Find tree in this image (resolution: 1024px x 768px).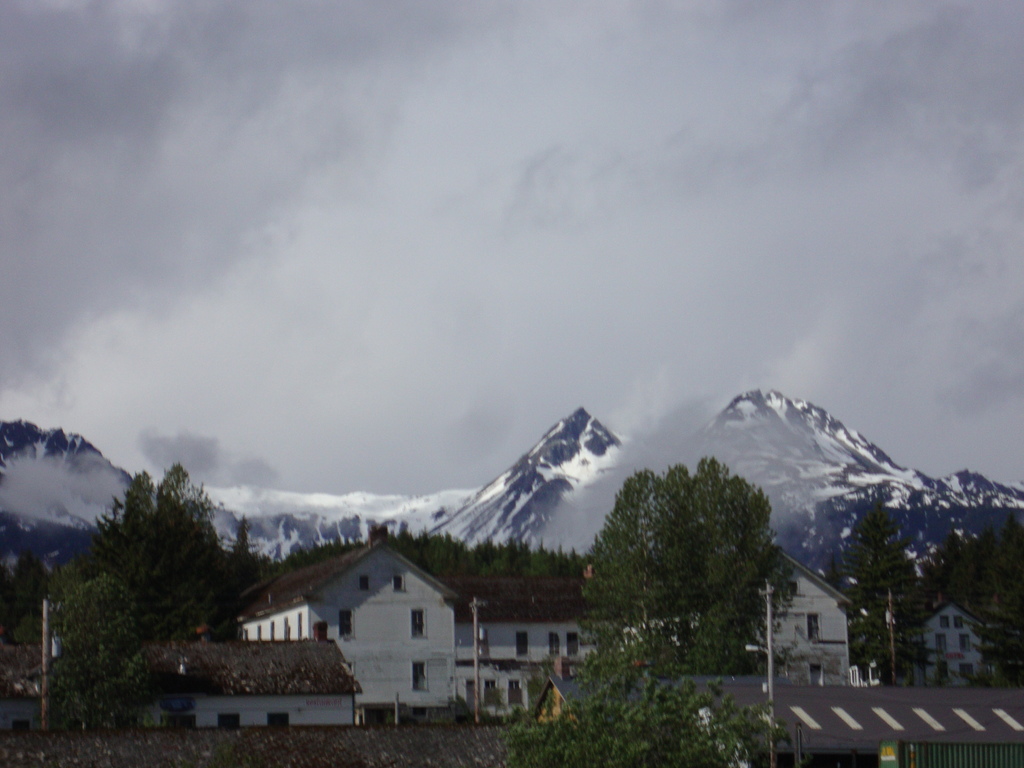
[left=580, top=451, right=803, bottom=679].
